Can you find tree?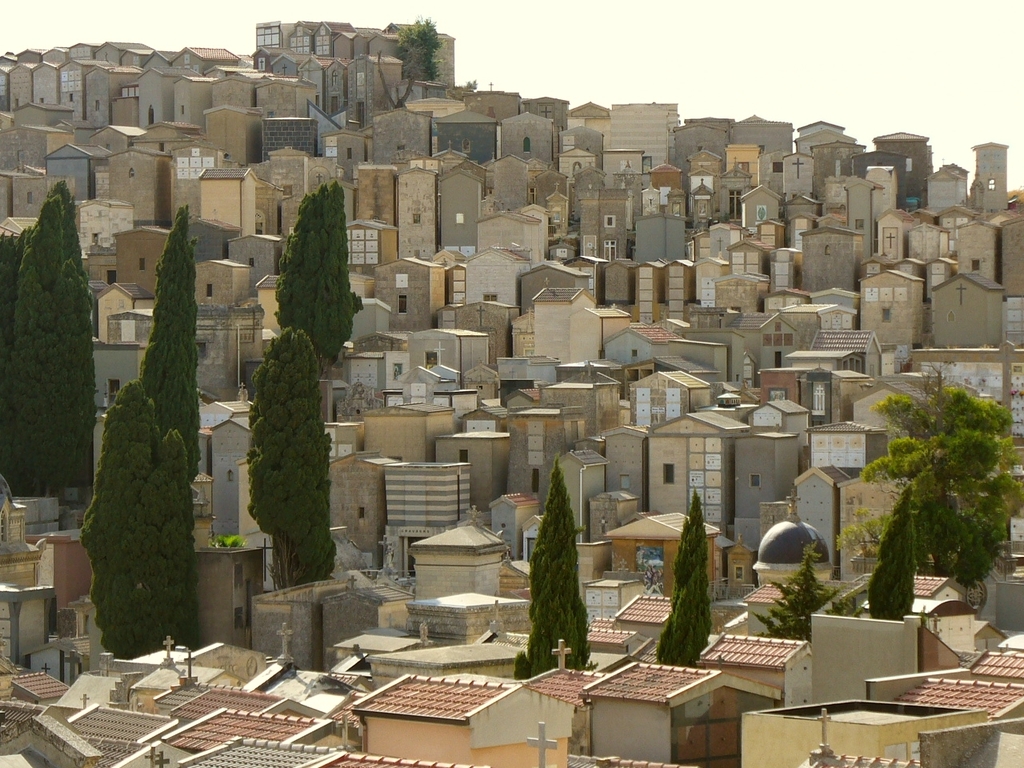
Yes, bounding box: <box>75,382,202,677</box>.
